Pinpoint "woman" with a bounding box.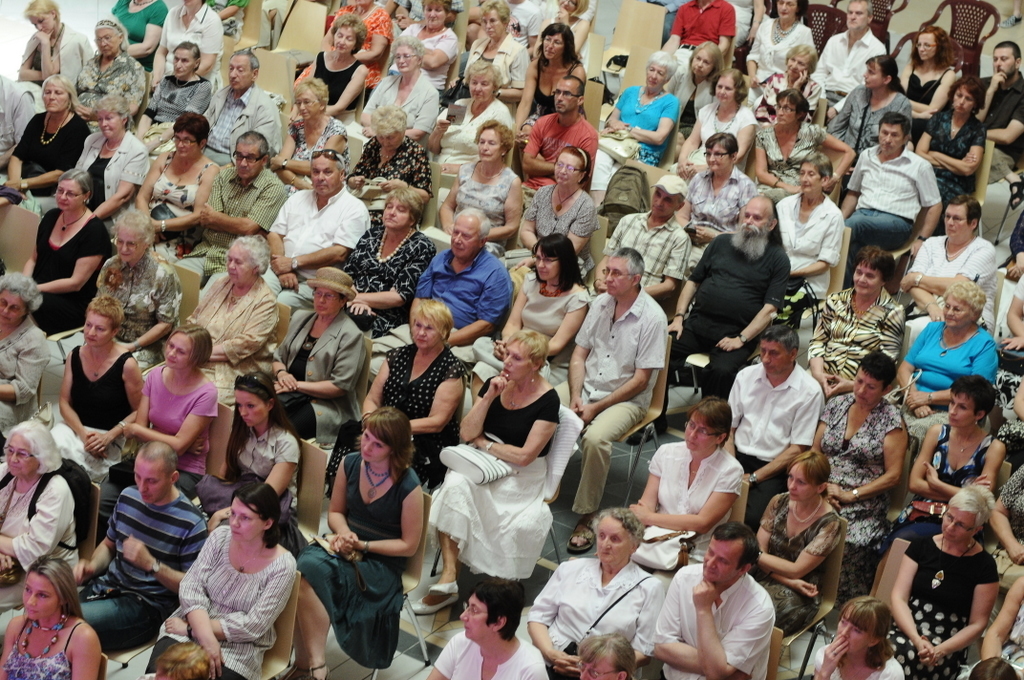
locate(951, 579, 1023, 679).
